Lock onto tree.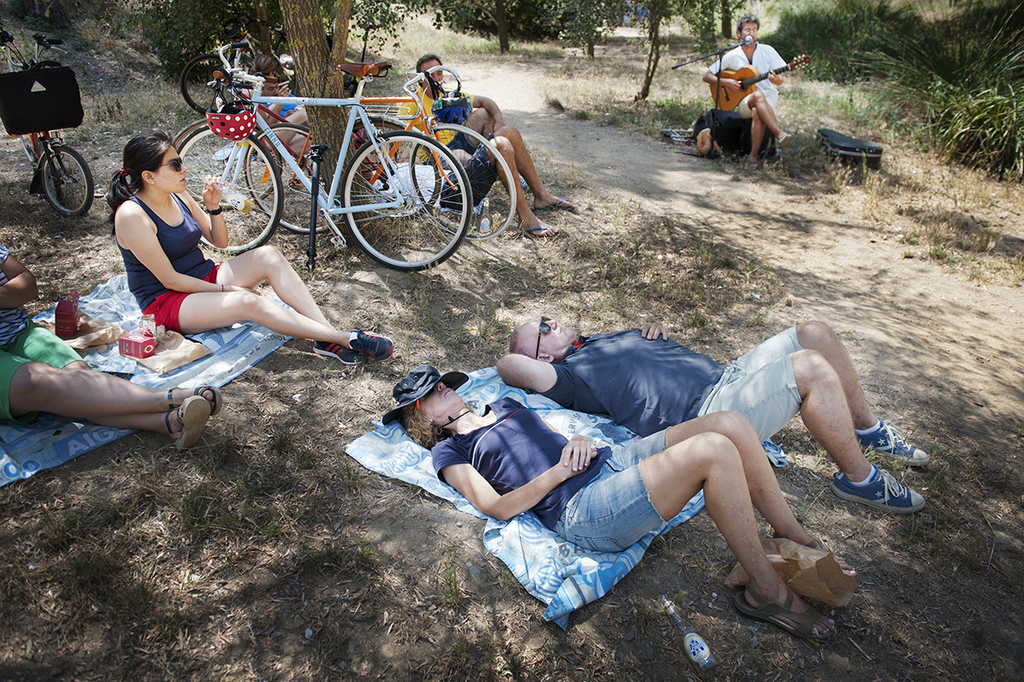
Locked: locate(401, 0, 578, 51).
